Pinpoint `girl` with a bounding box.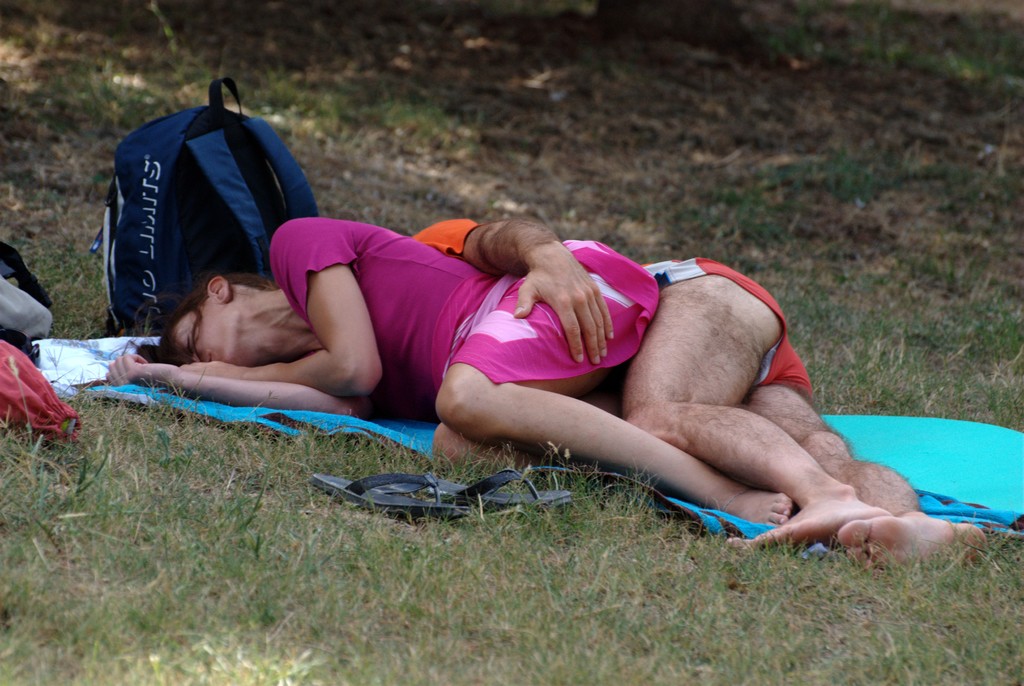
[x1=145, y1=213, x2=794, y2=550].
